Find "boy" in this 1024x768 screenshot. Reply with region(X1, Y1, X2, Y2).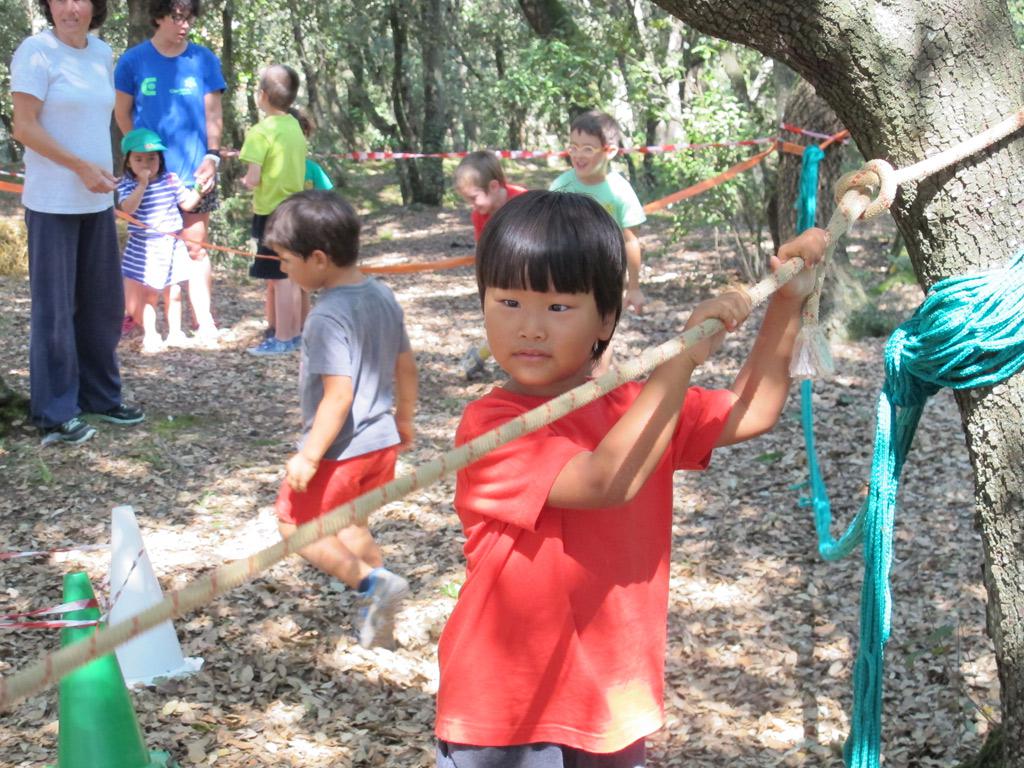
region(262, 191, 420, 647).
